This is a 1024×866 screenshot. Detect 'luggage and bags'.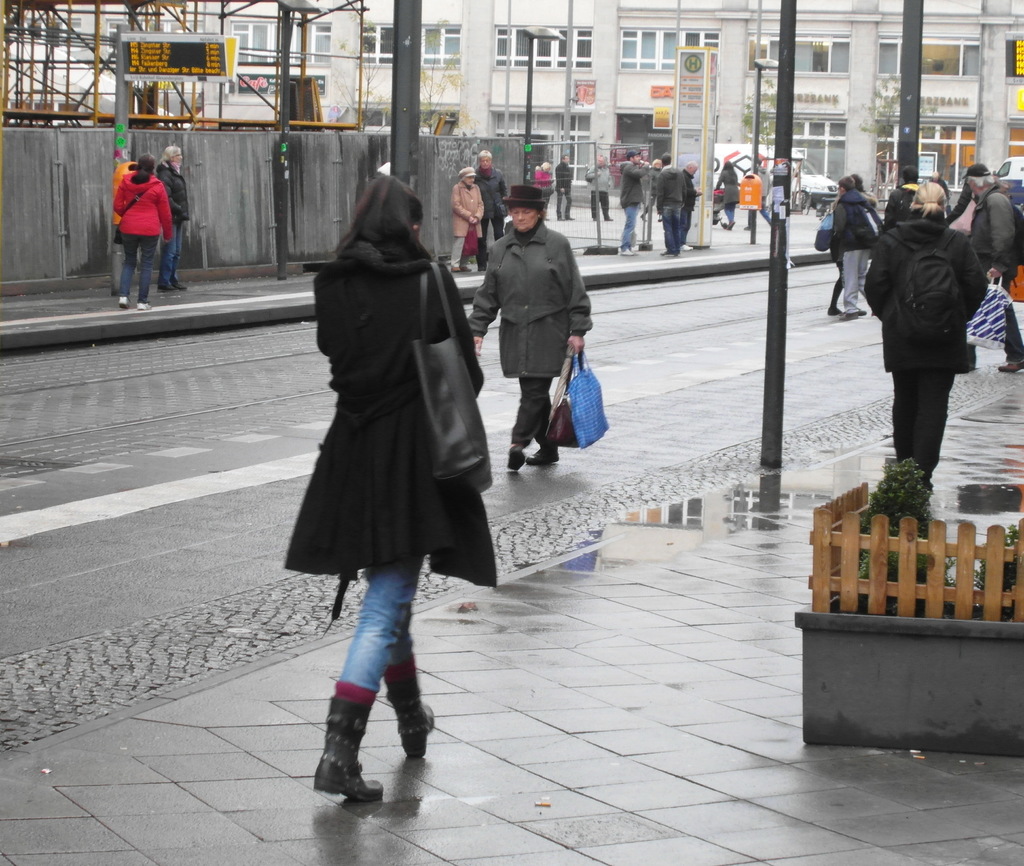
BBox(564, 348, 609, 453).
